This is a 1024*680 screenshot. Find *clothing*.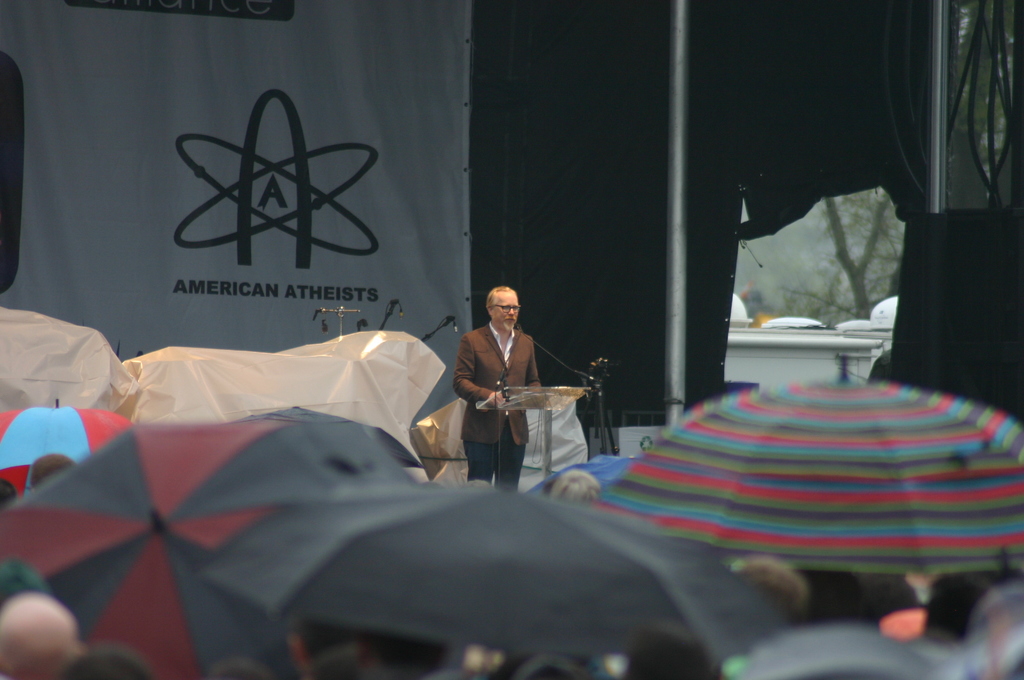
Bounding box: select_region(451, 321, 547, 494).
